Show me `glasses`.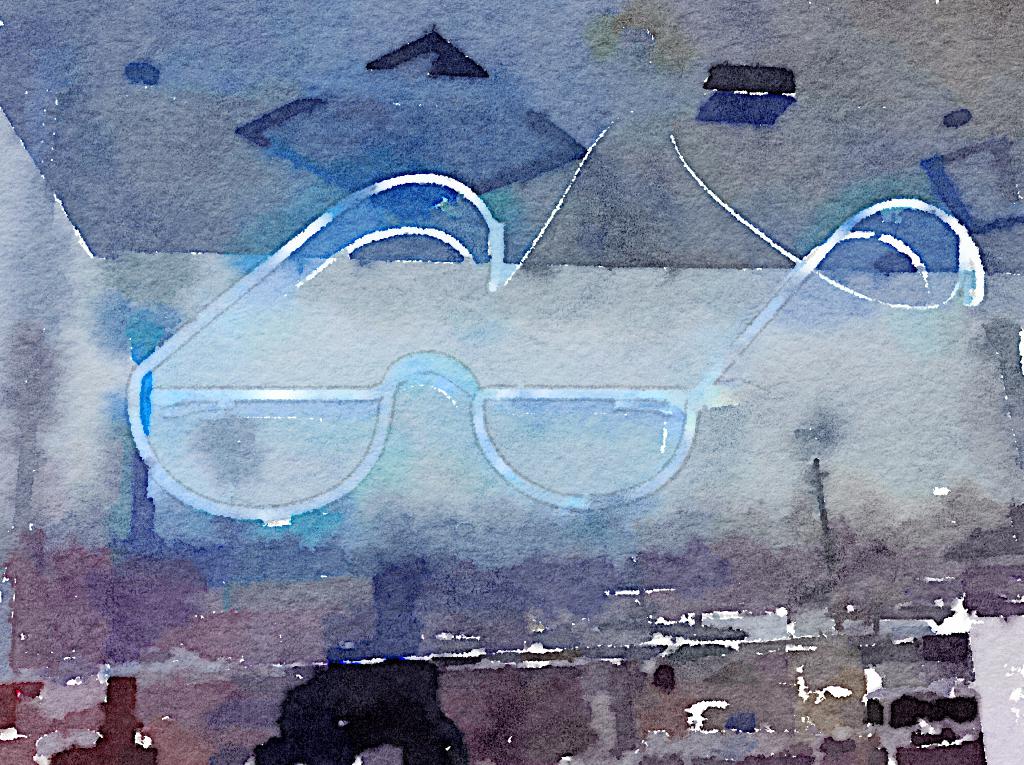
`glasses` is here: locate(33, 164, 943, 561).
